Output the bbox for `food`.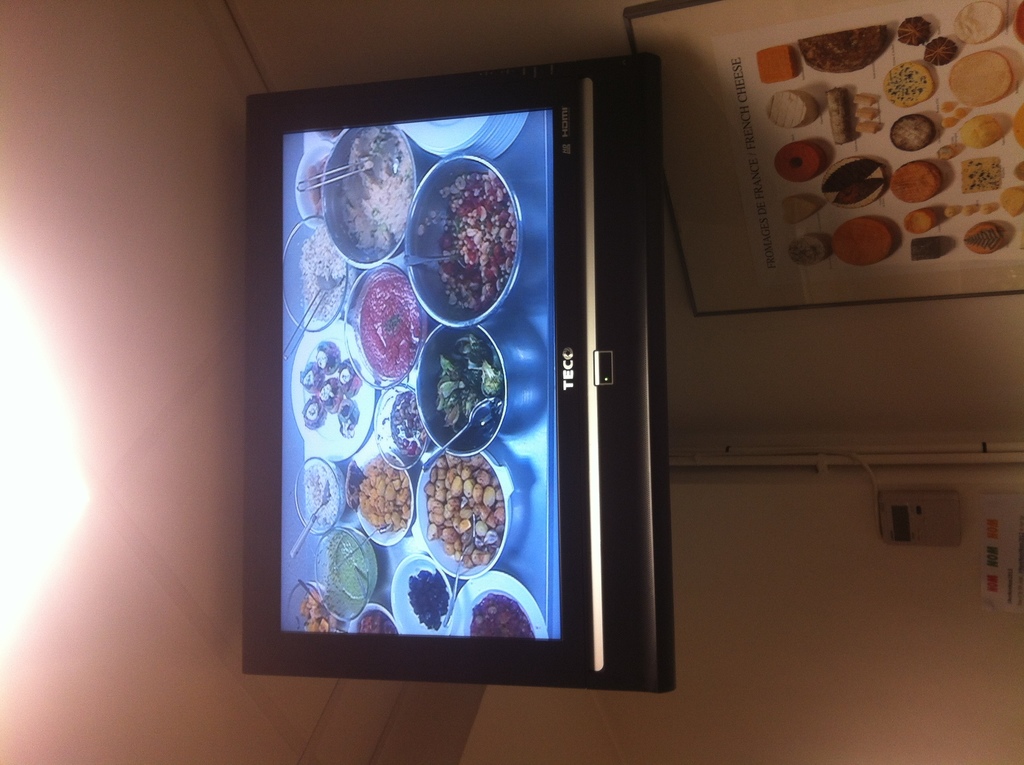
353:602:401:638.
